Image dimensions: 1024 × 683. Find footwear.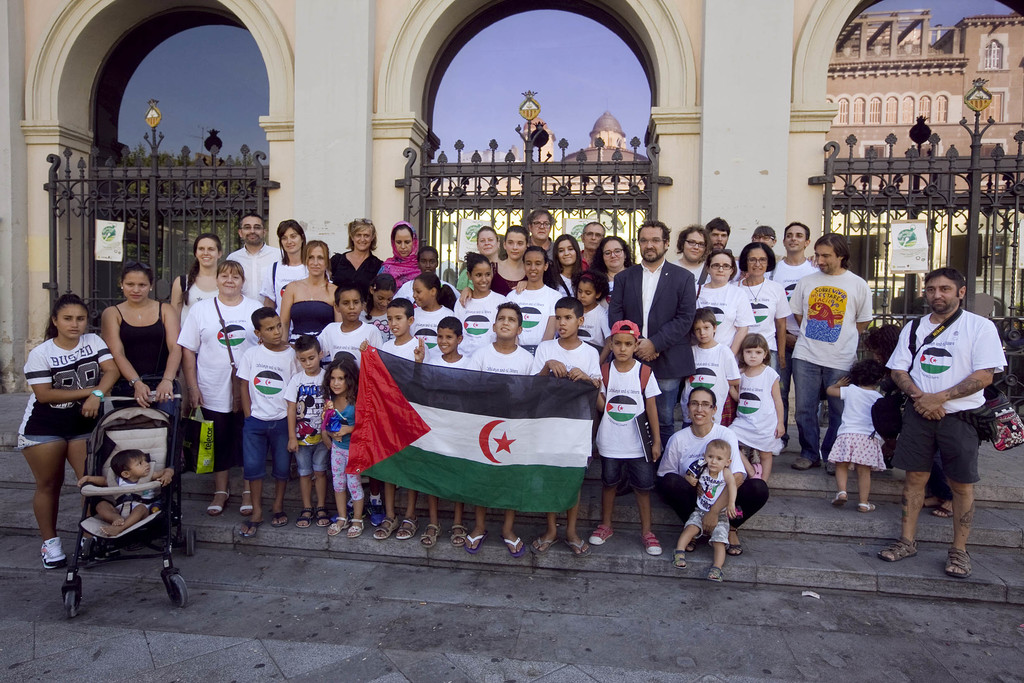
271/507/285/528.
